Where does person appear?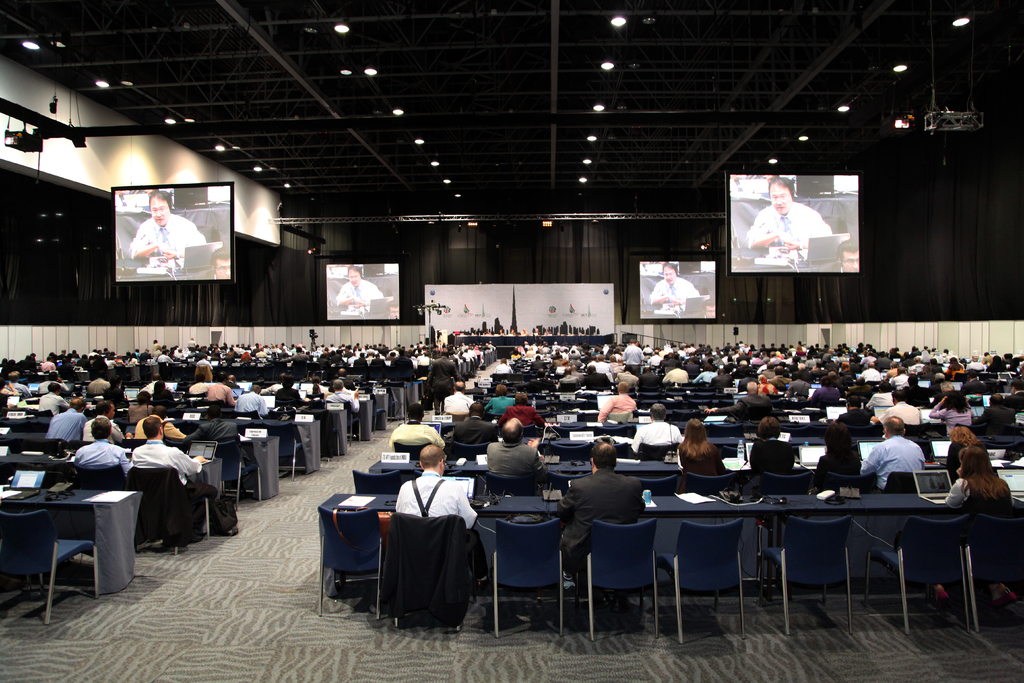
Appears at x1=457, y1=399, x2=499, y2=441.
